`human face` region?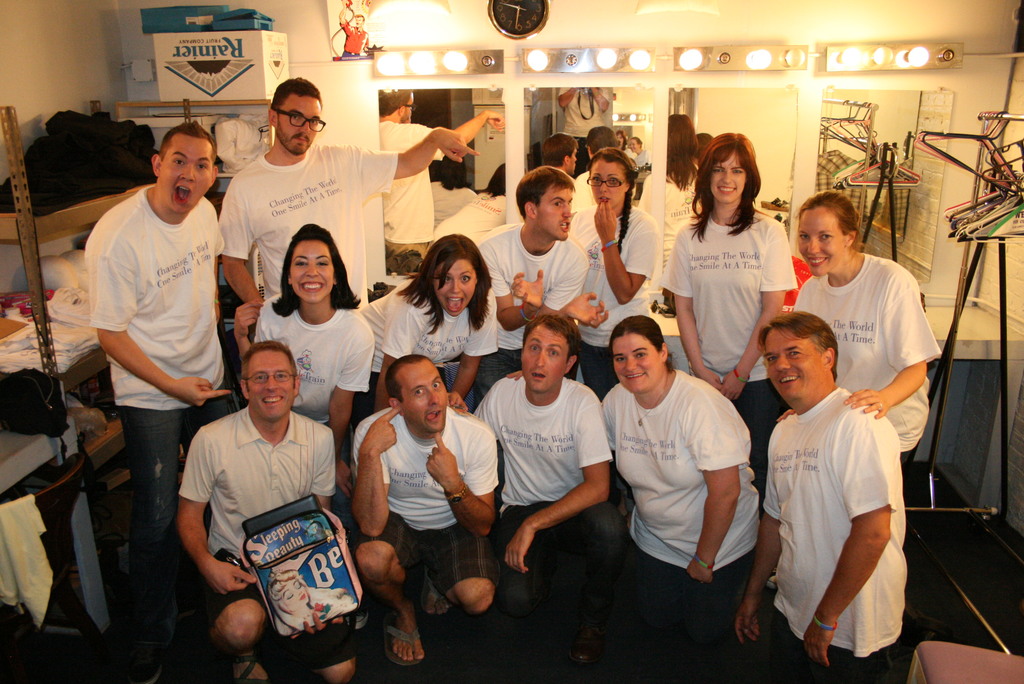
region(253, 351, 294, 418)
